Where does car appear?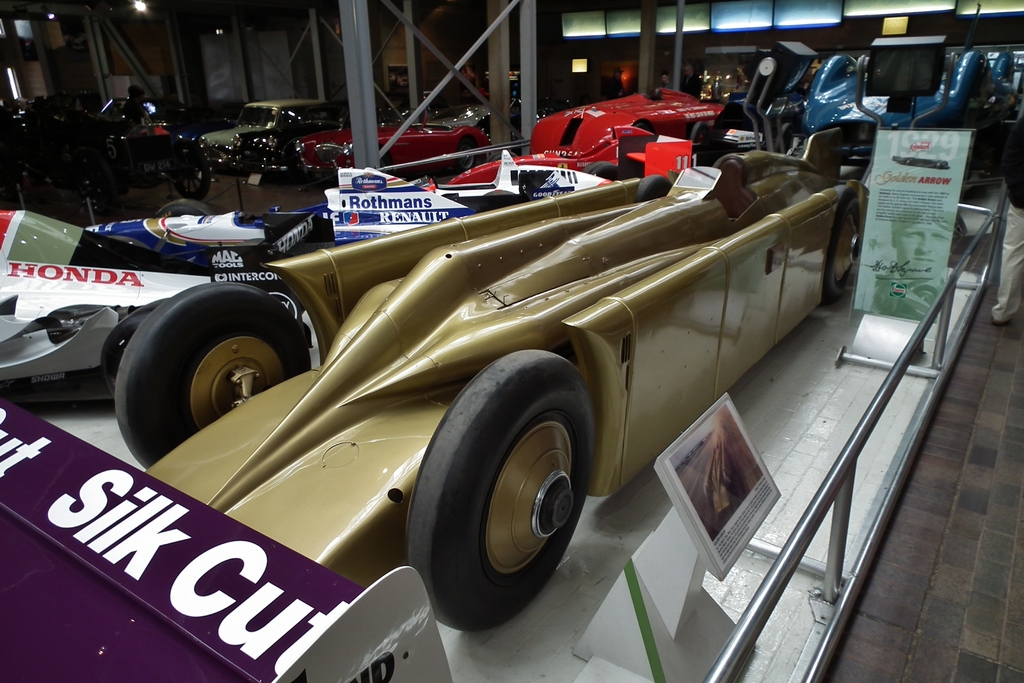
Appears at rect(297, 113, 487, 179).
